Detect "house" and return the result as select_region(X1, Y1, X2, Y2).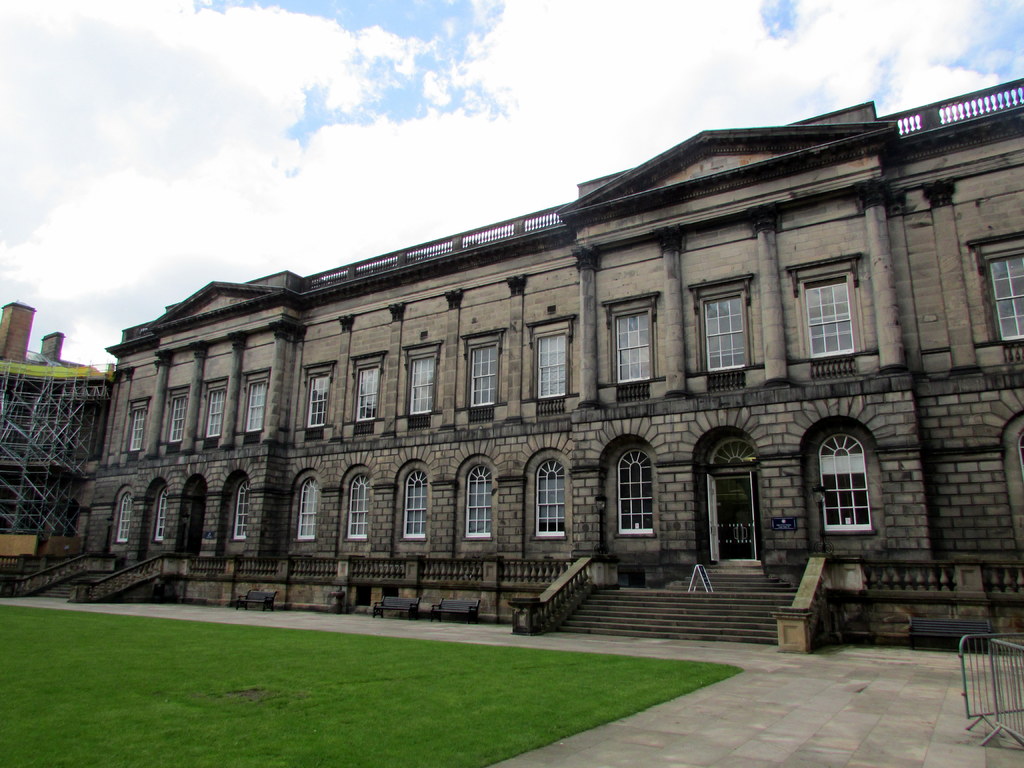
select_region(0, 301, 115, 600).
